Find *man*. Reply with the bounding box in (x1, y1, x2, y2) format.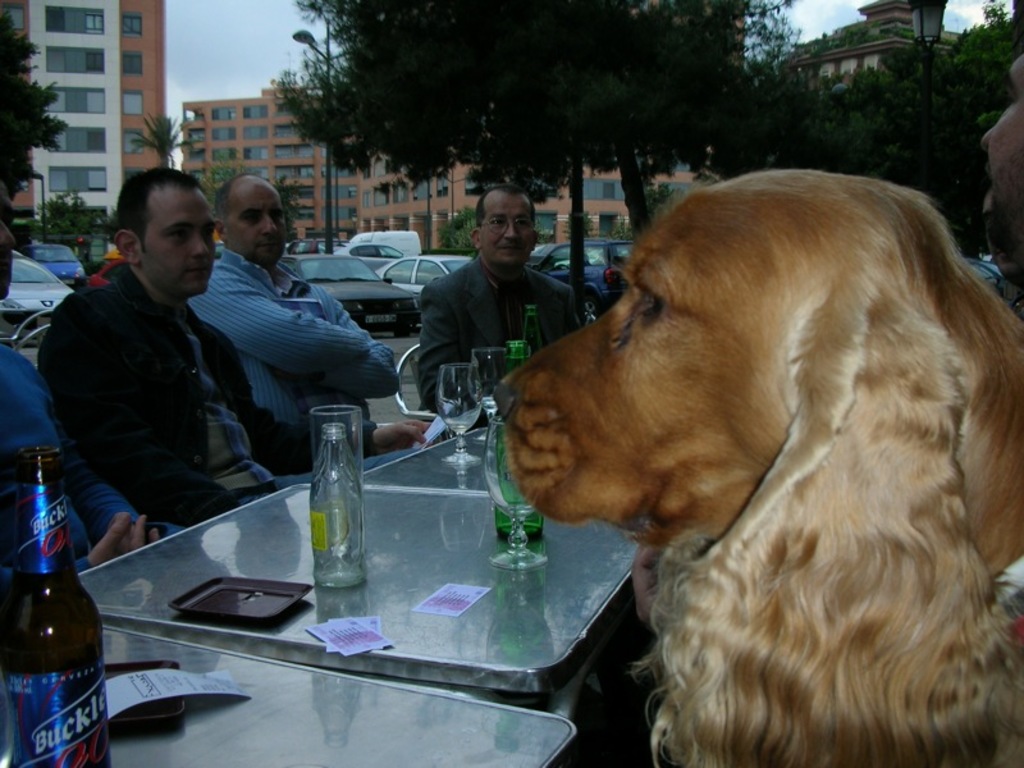
(982, 47, 1023, 262).
